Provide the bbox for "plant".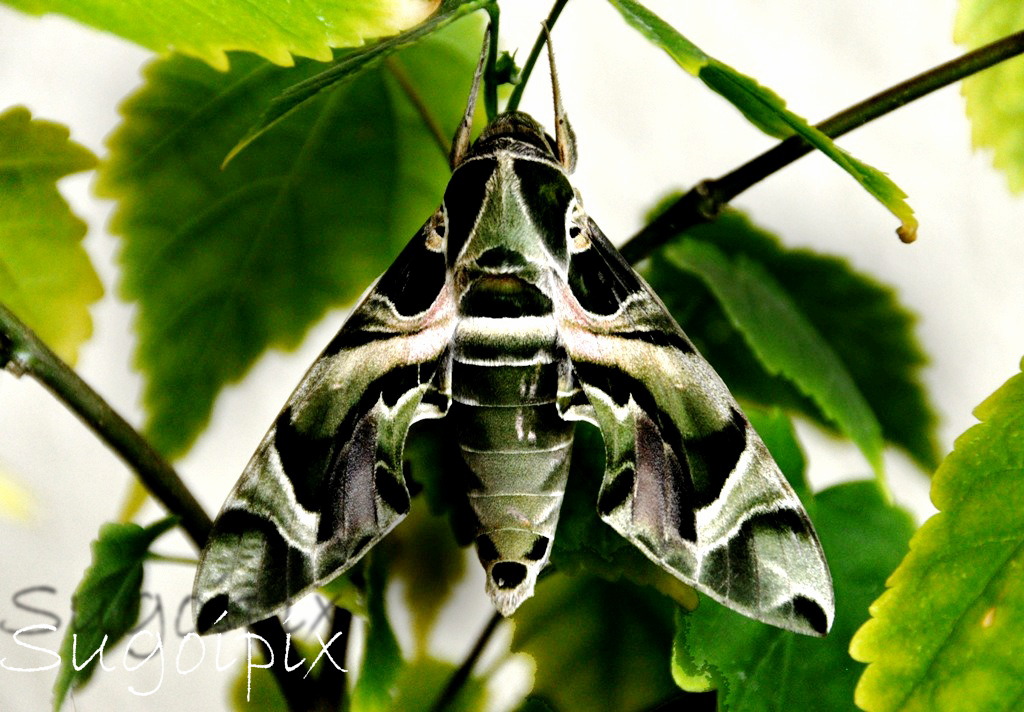
(0,0,1023,710).
